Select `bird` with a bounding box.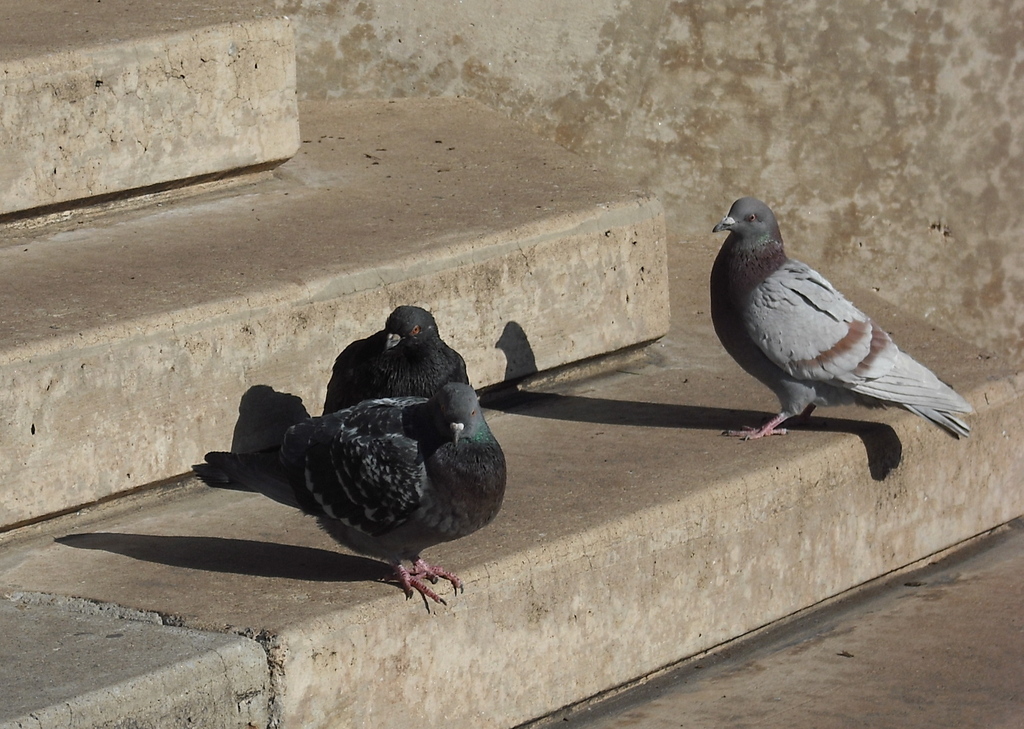
[x1=191, y1=387, x2=508, y2=605].
